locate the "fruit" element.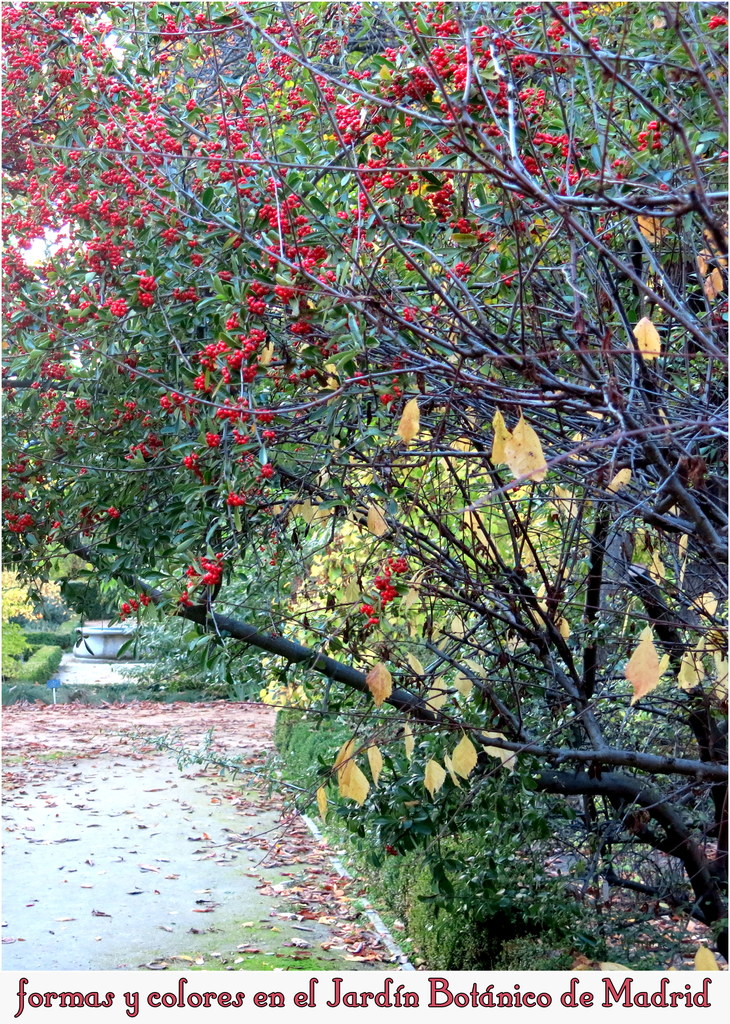
Element bbox: BBox(0, 485, 11, 506).
